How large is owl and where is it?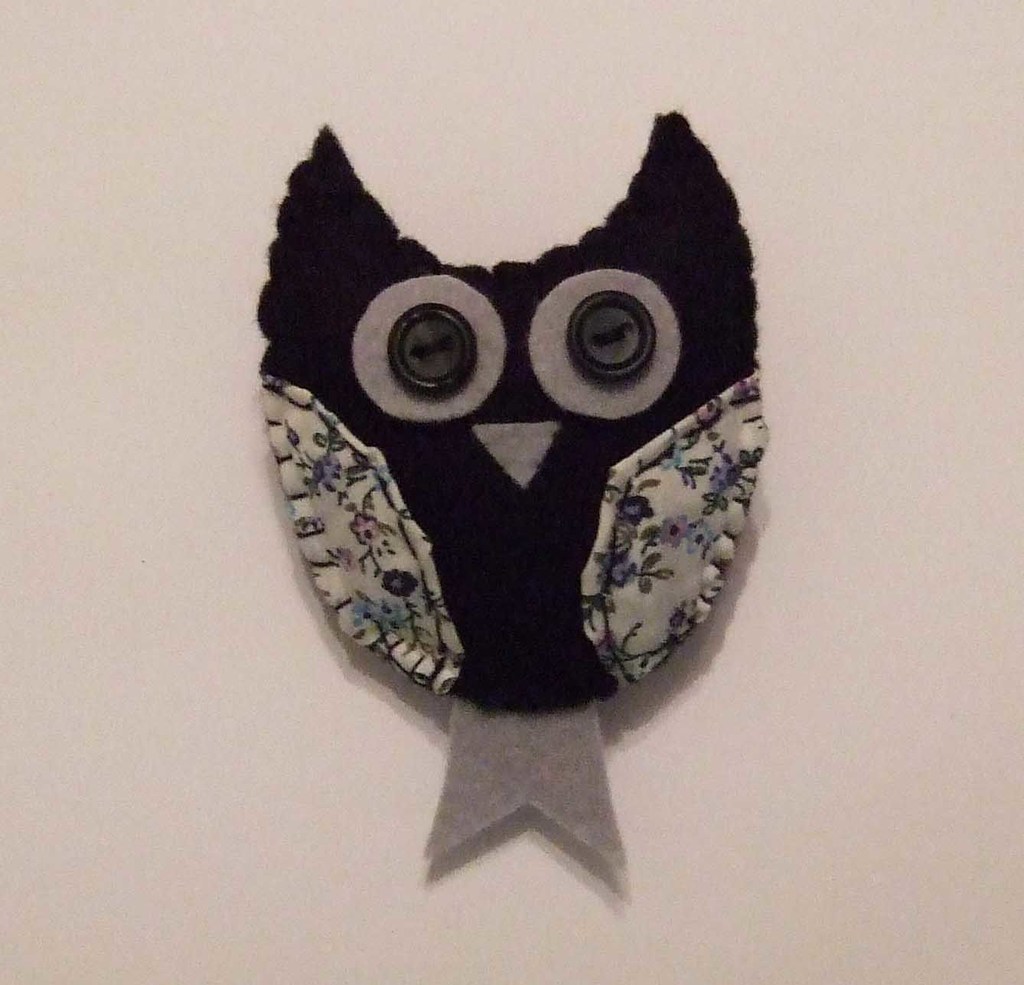
Bounding box: (left=253, top=106, right=771, bottom=719).
